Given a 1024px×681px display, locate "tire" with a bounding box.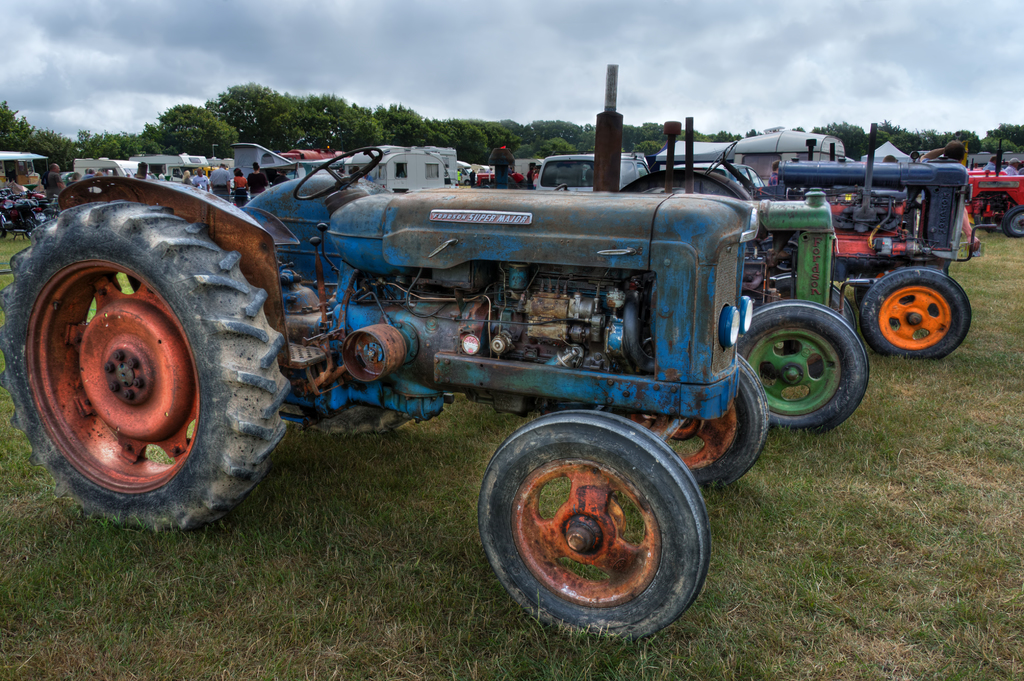
Located: select_region(285, 405, 410, 435).
